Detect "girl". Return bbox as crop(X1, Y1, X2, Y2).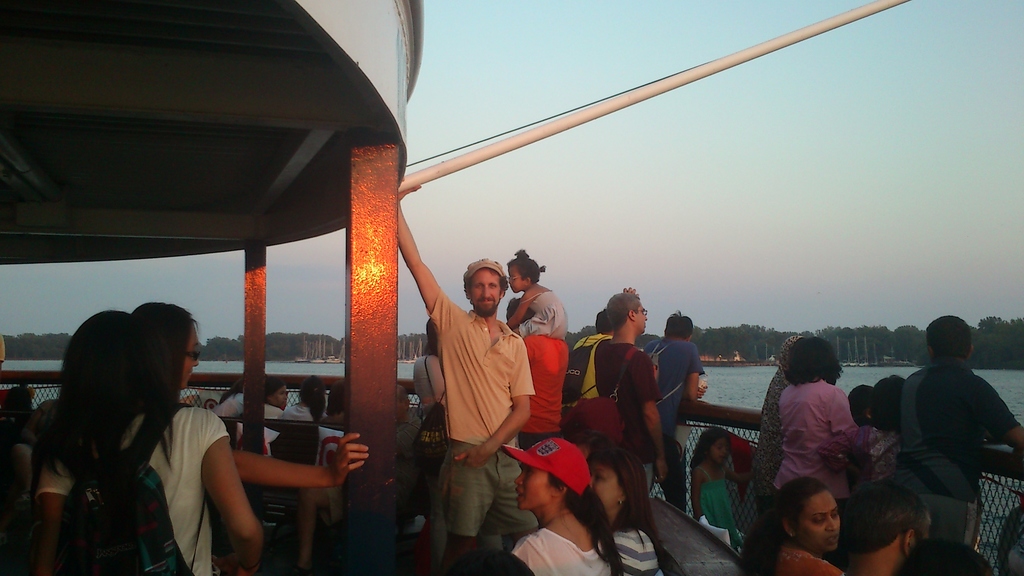
crop(694, 427, 743, 532).
